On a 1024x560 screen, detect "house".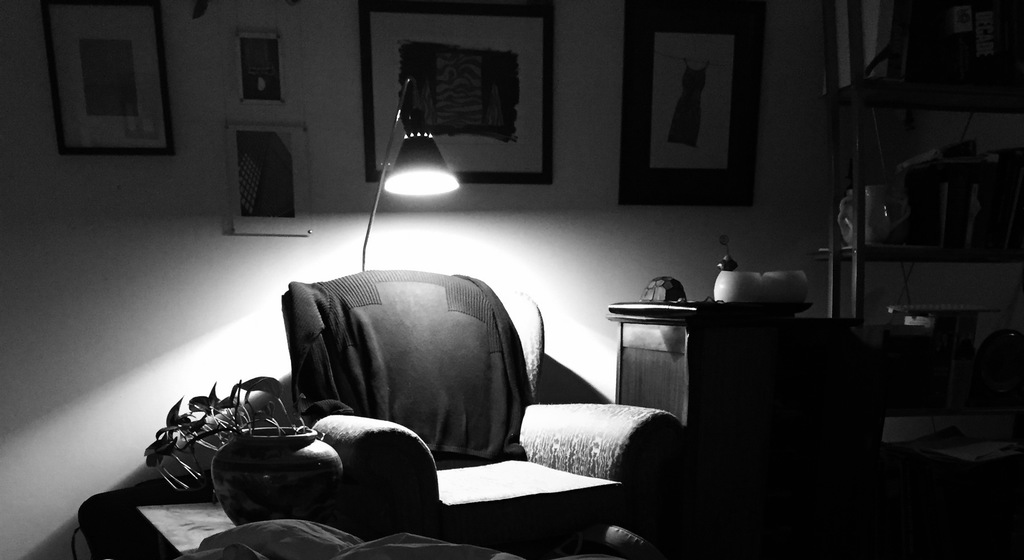
<bbox>0, 0, 1023, 559</bbox>.
